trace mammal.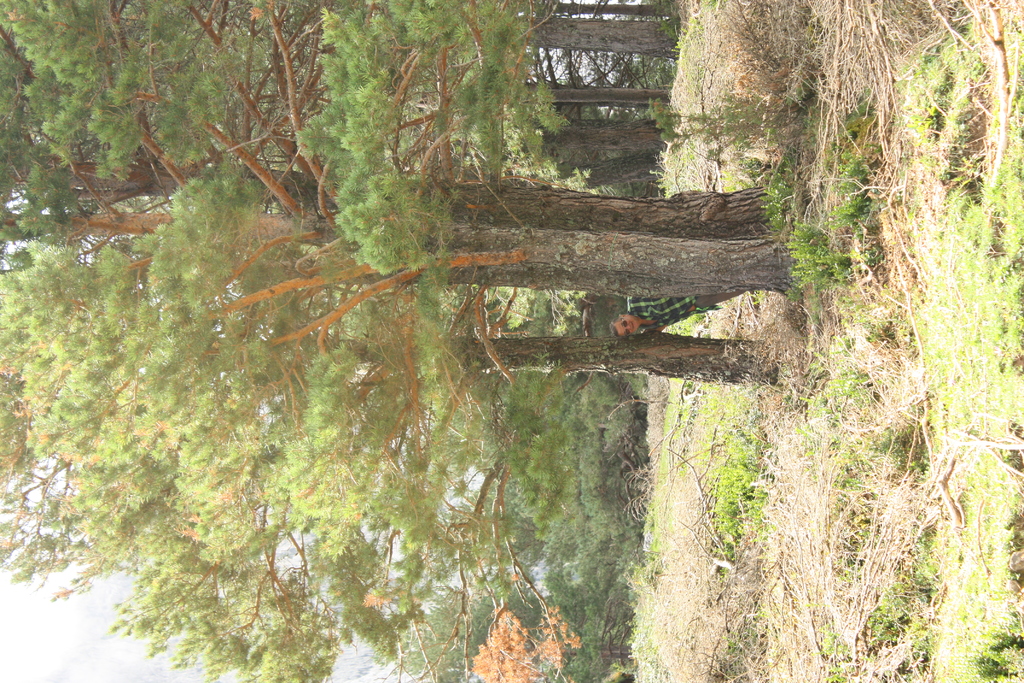
Traced to pyautogui.locateOnScreen(608, 288, 749, 336).
